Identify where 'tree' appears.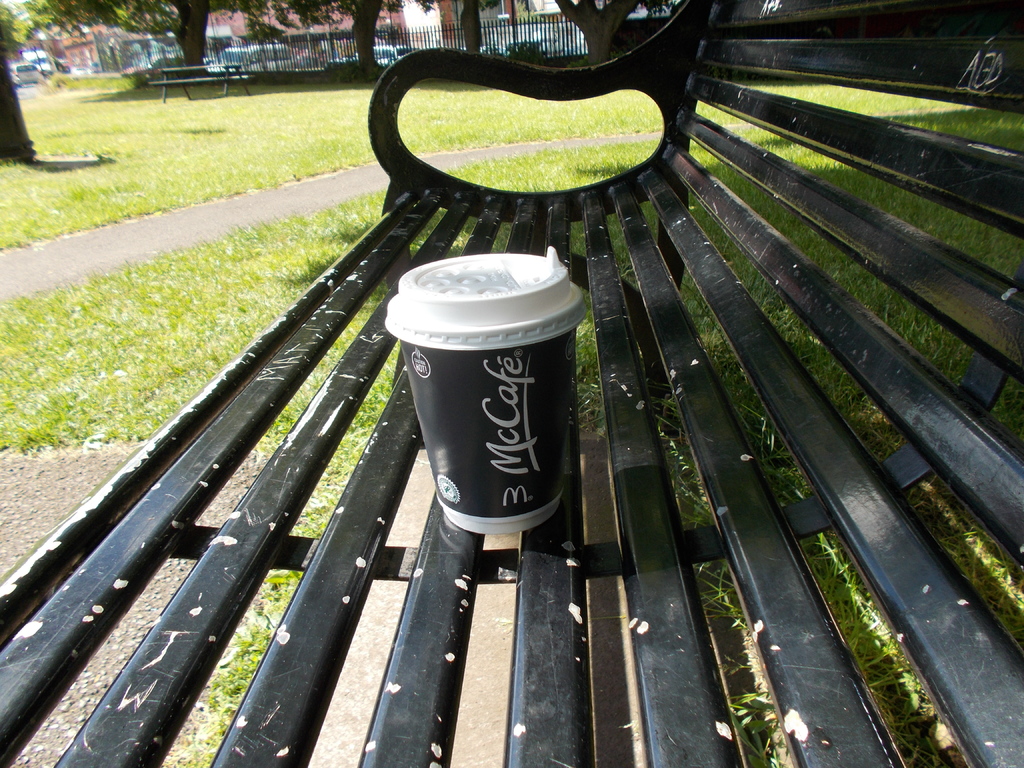
Appears at (x1=292, y1=0, x2=447, y2=81).
